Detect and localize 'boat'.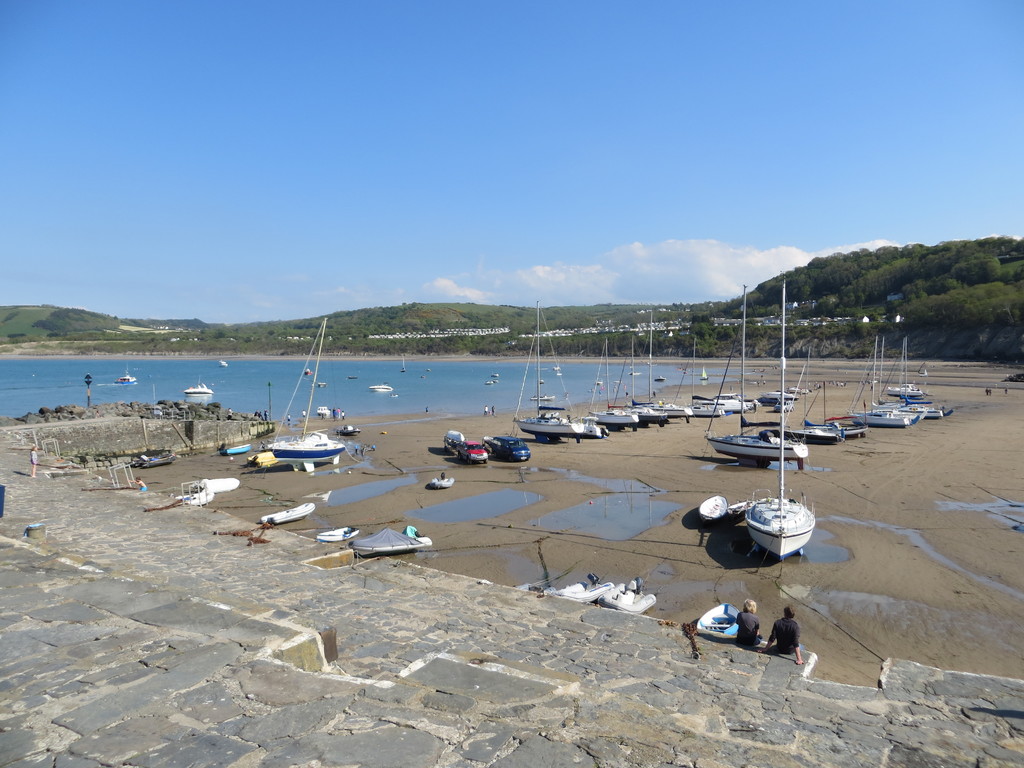
Localized at {"x1": 677, "y1": 339, "x2": 724, "y2": 416}.
